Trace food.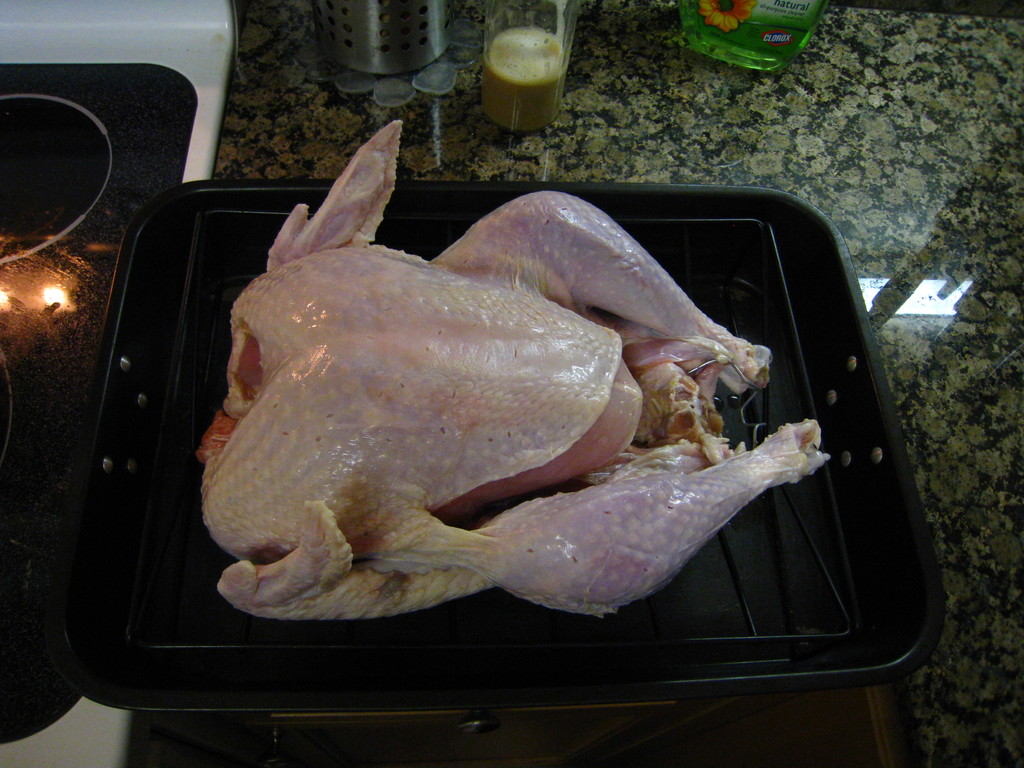
Traced to Rect(198, 115, 831, 618).
